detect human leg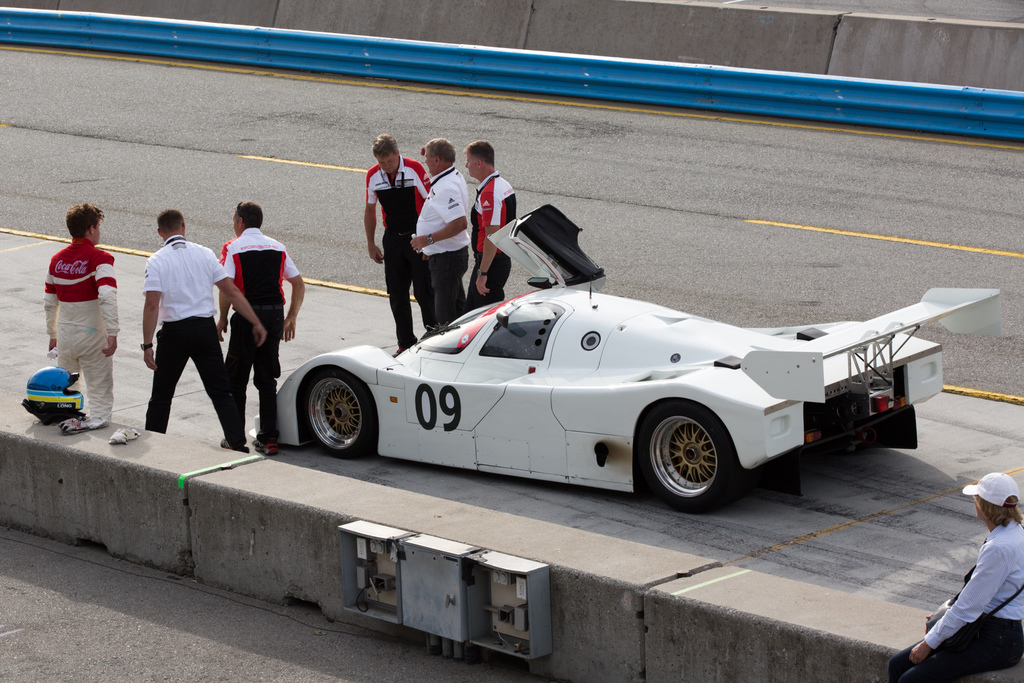
(left=188, top=315, right=250, bottom=449)
